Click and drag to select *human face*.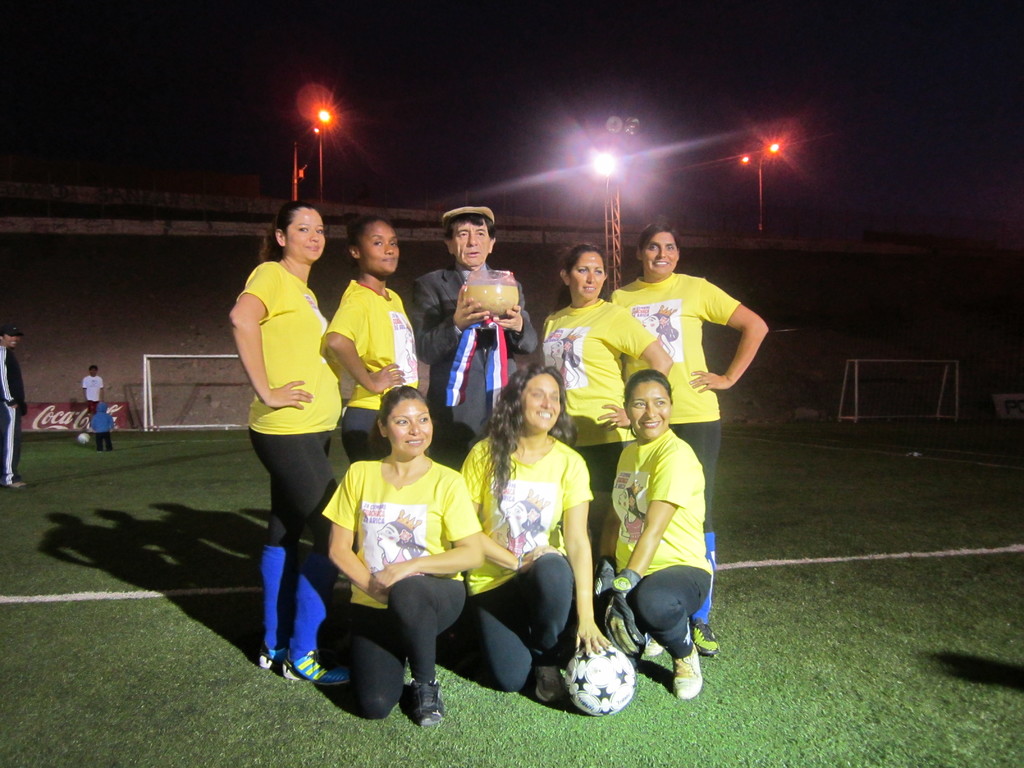
Selection: left=644, top=234, right=676, bottom=274.
